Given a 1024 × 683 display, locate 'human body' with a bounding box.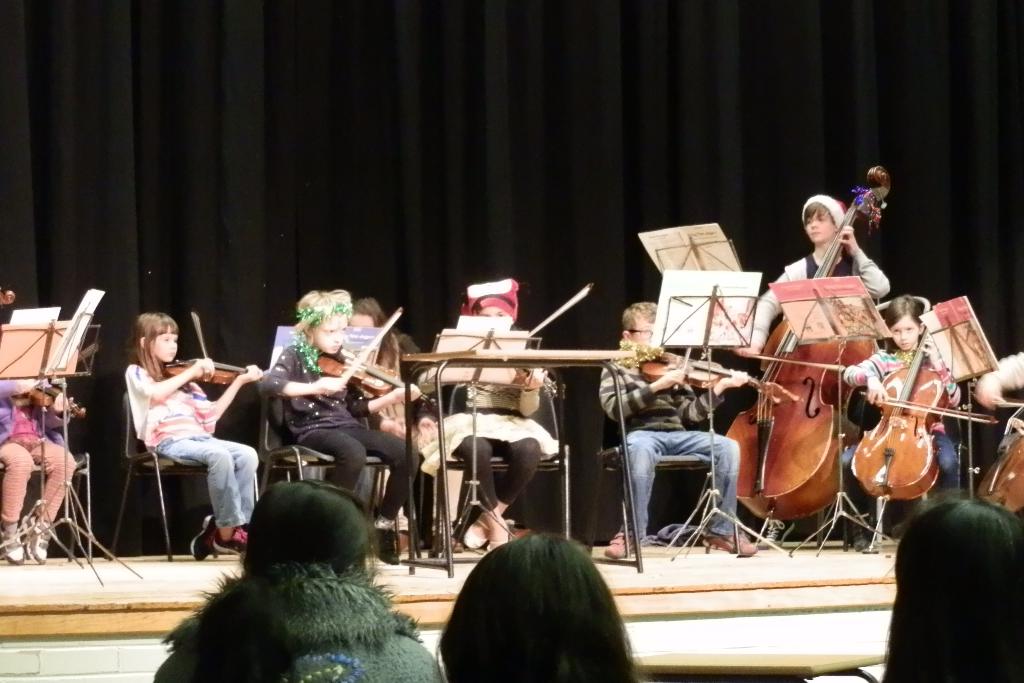
Located: Rect(0, 375, 80, 561).
